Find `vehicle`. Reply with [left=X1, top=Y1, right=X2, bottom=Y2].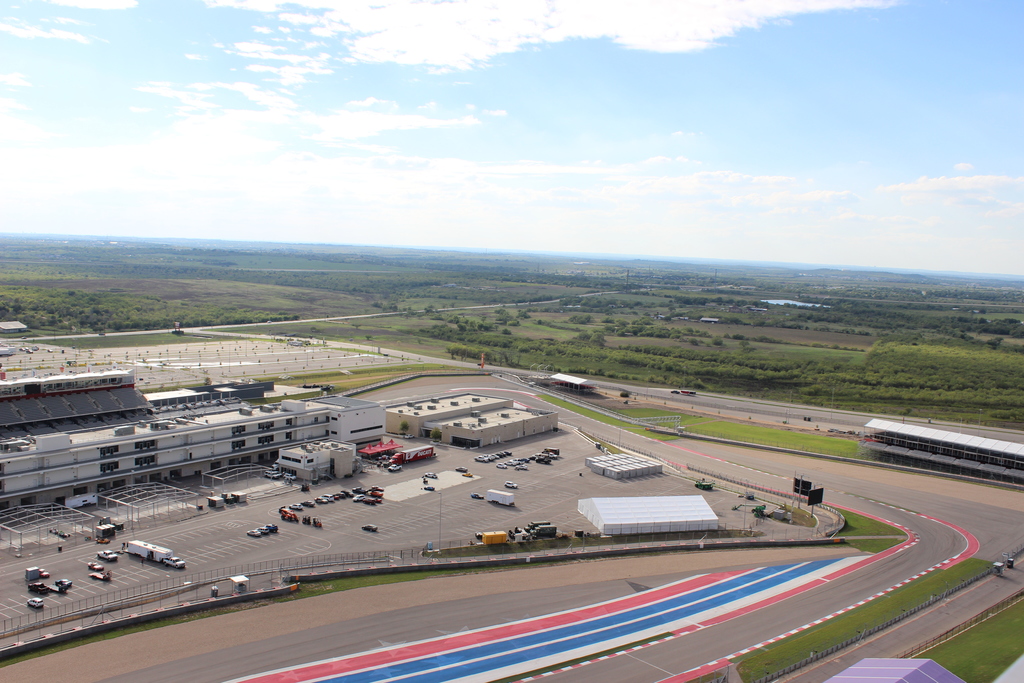
[left=351, top=495, right=365, bottom=502].
